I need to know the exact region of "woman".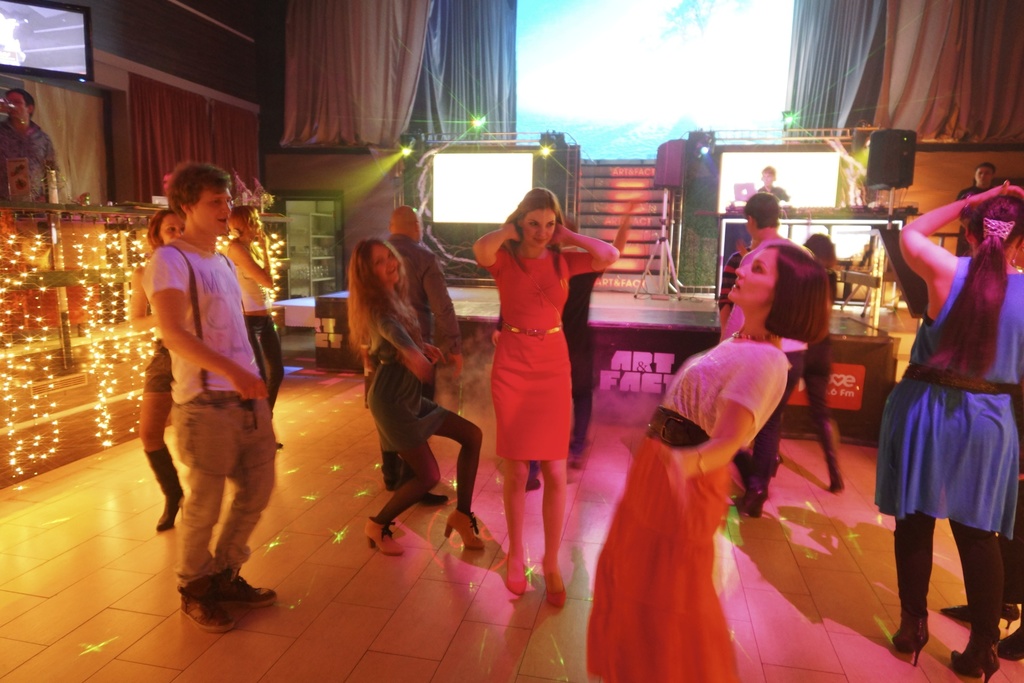
Region: {"left": 589, "top": 243, "right": 836, "bottom": 680}.
